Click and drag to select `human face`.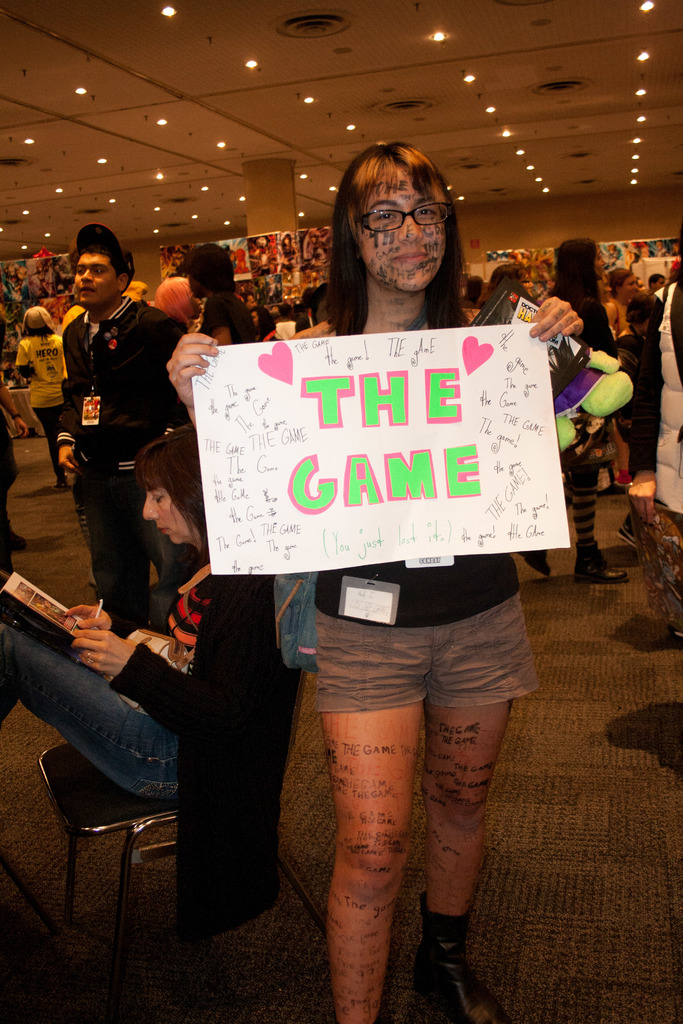
Selection: 187/271/197/292.
